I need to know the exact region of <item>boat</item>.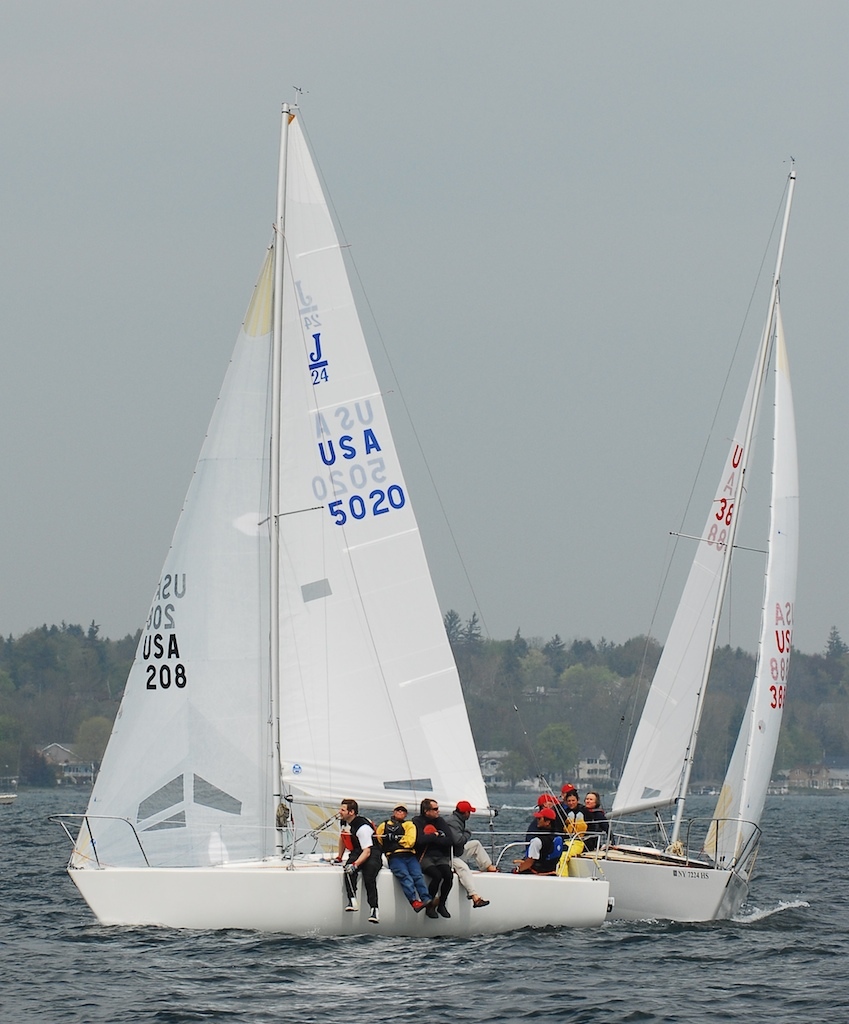
Region: {"left": 555, "top": 157, "right": 799, "bottom": 929}.
